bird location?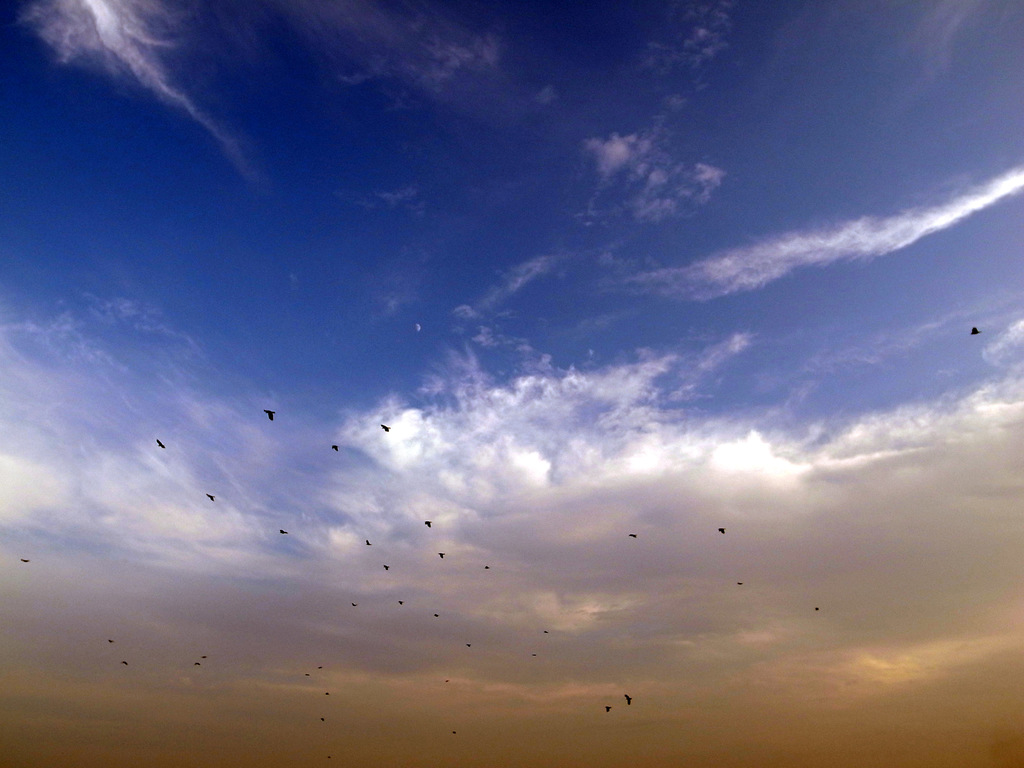
{"x1": 196, "y1": 656, "x2": 207, "y2": 659}
